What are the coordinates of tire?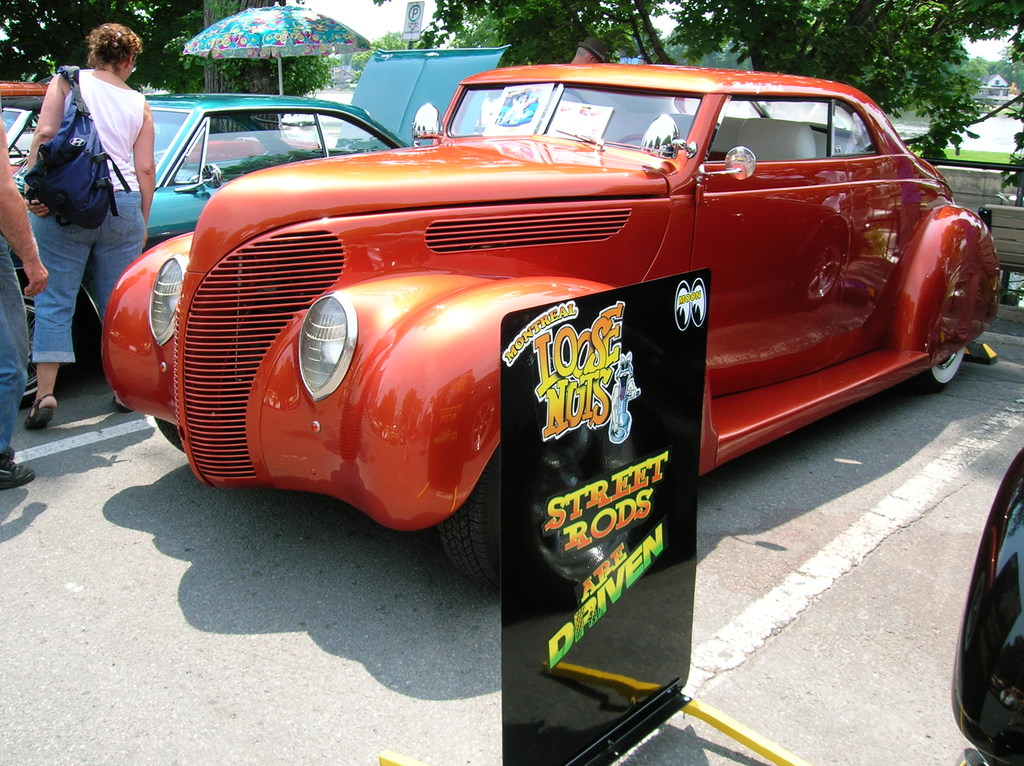
Rect(18, 283, 66, 409).
